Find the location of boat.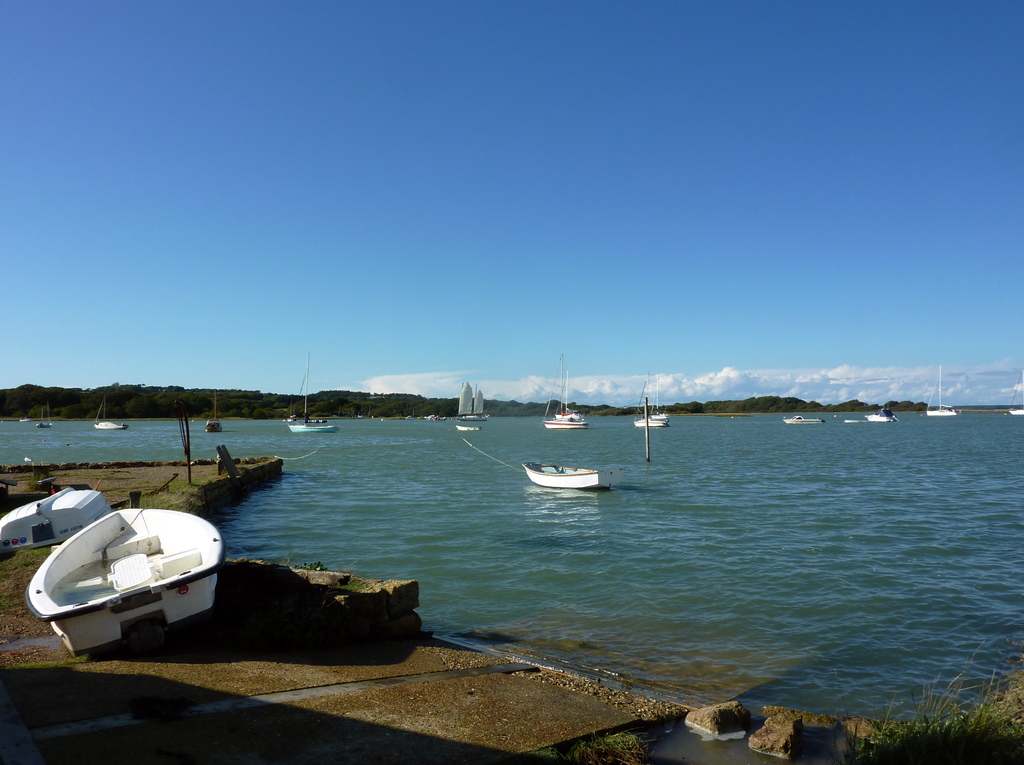
Location: (844, 416, 857, 426).
